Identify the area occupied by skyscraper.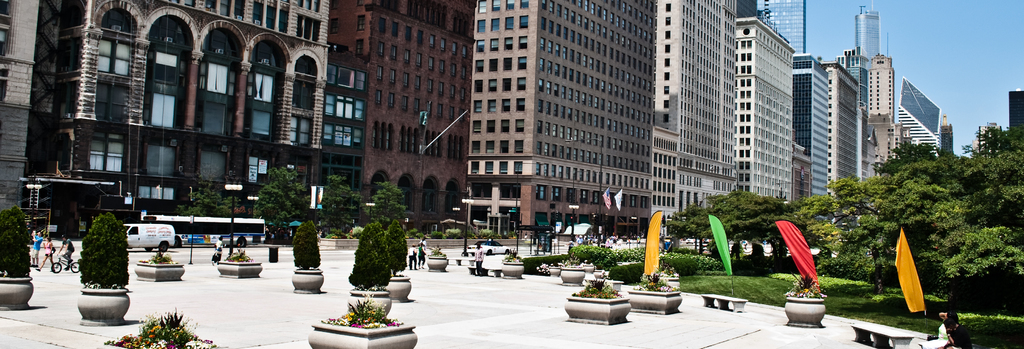
Area: <box>828,61,860,195</box>.
